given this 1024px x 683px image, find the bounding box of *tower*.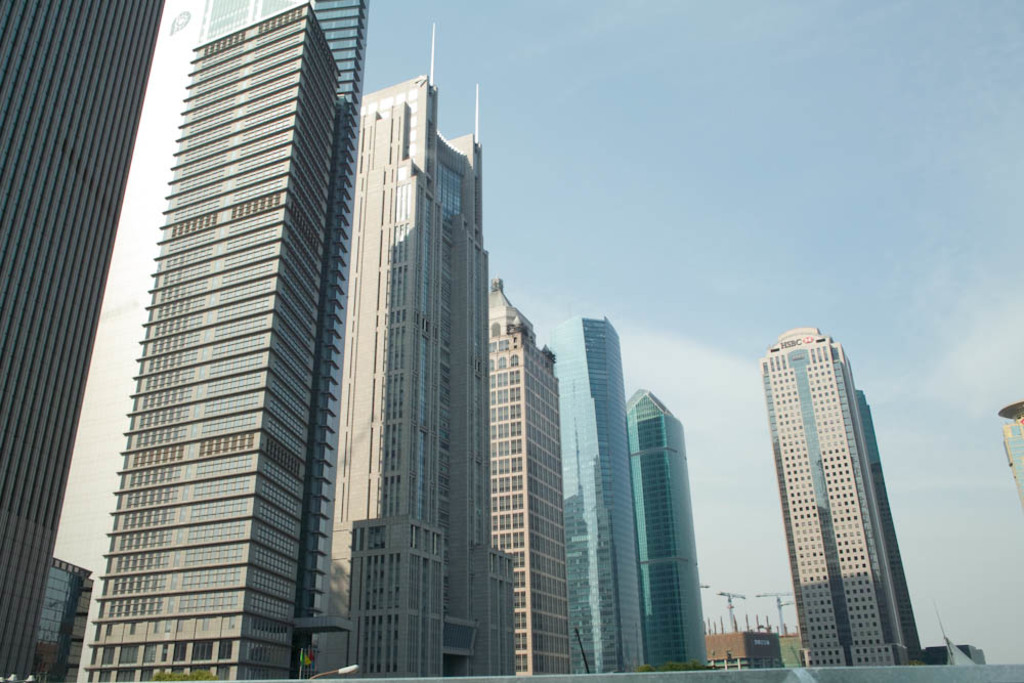
762 330 926 668.
